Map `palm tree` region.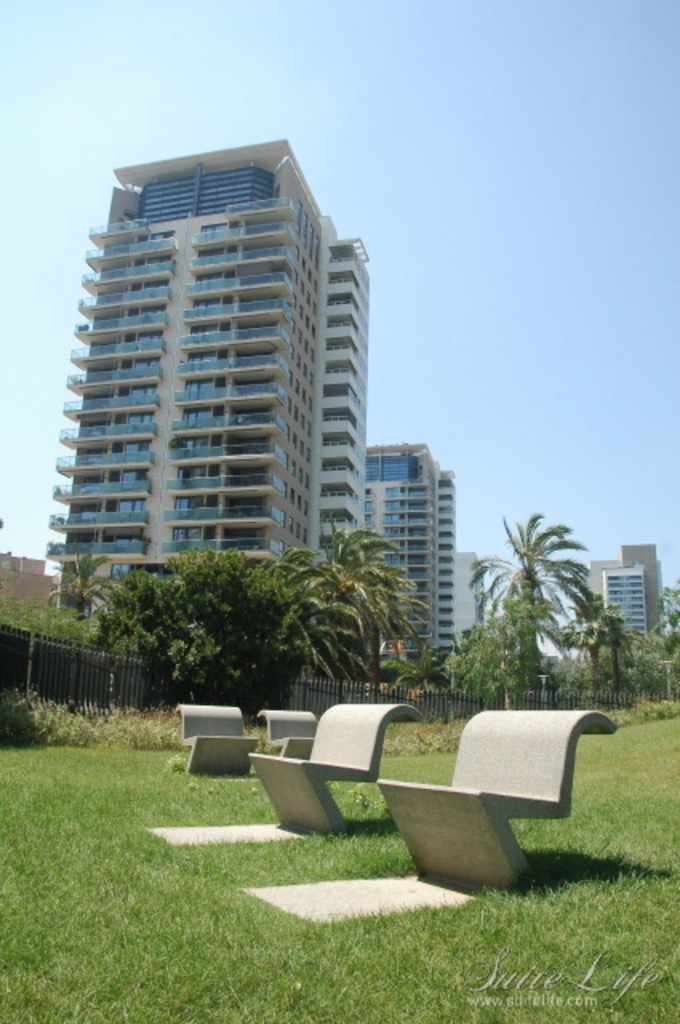
Mapped to detection(138, 565, 210, 710).
